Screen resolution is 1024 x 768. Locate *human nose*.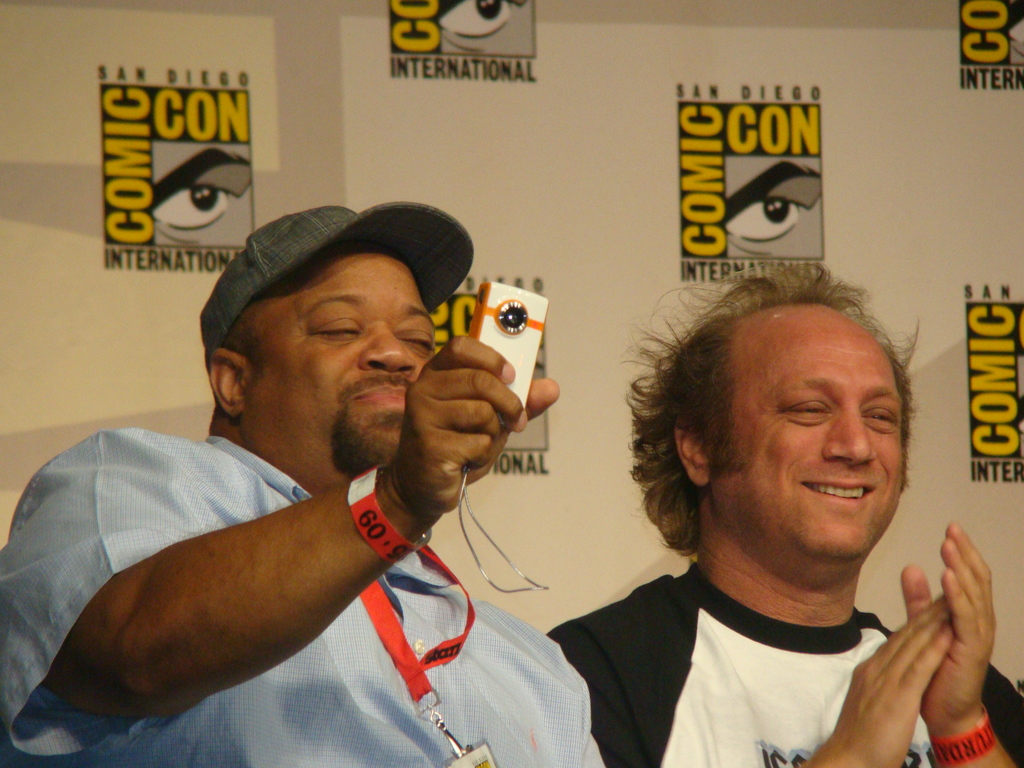
x1=355 y1=324 x2=416 y2=377.
